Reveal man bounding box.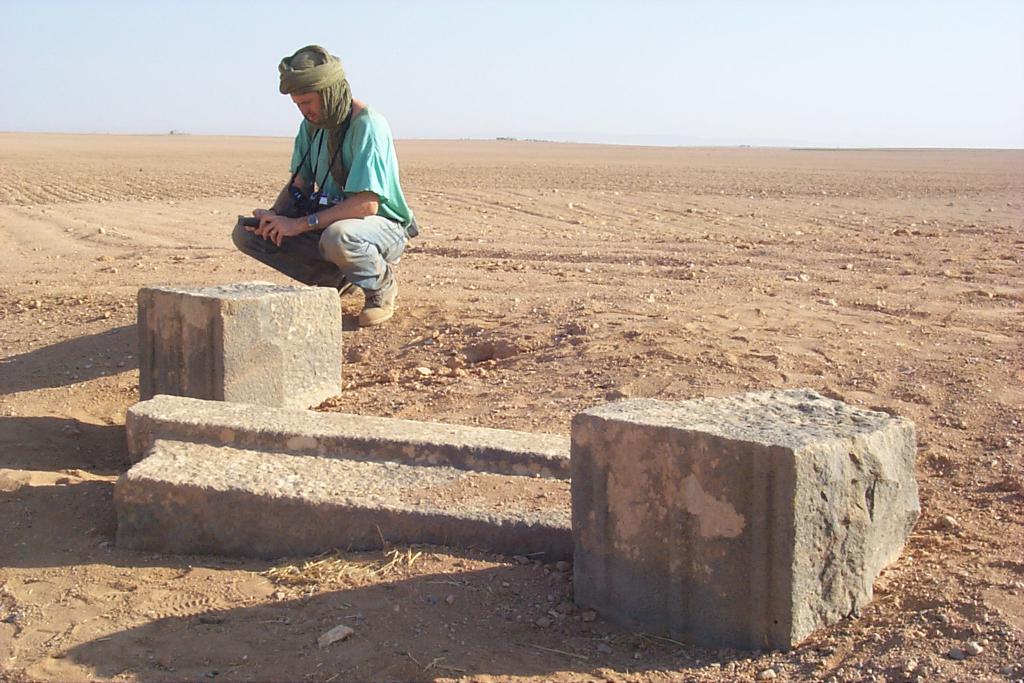
Revealed: <bbox>234, 59, 417, 329</bbox>.
